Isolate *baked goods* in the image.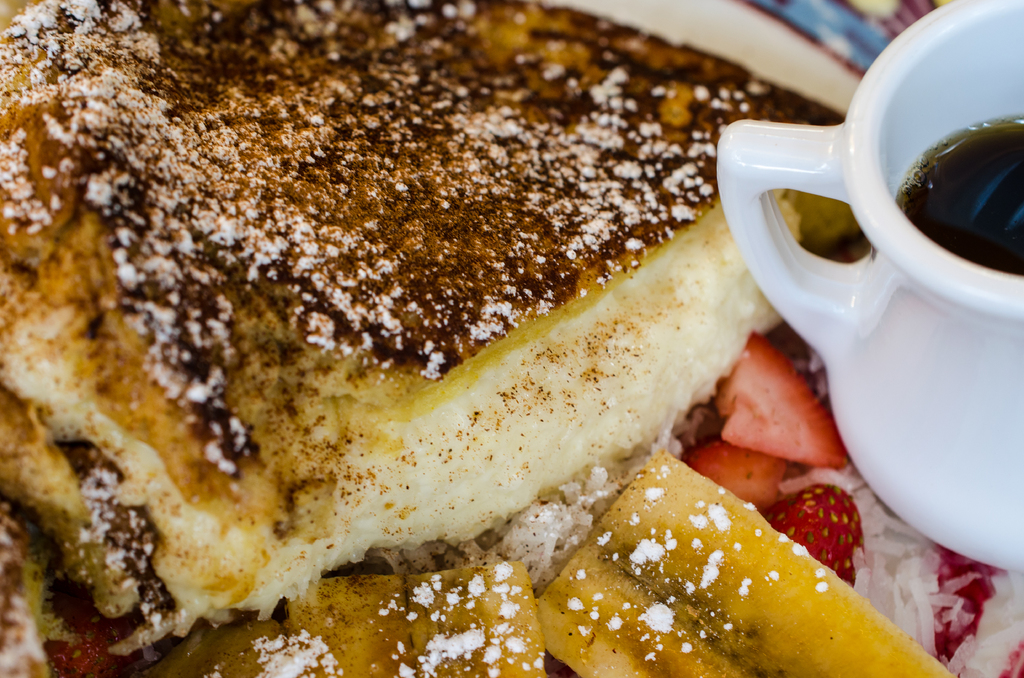
Isolated region: detection(0, 0, 847, 618).
